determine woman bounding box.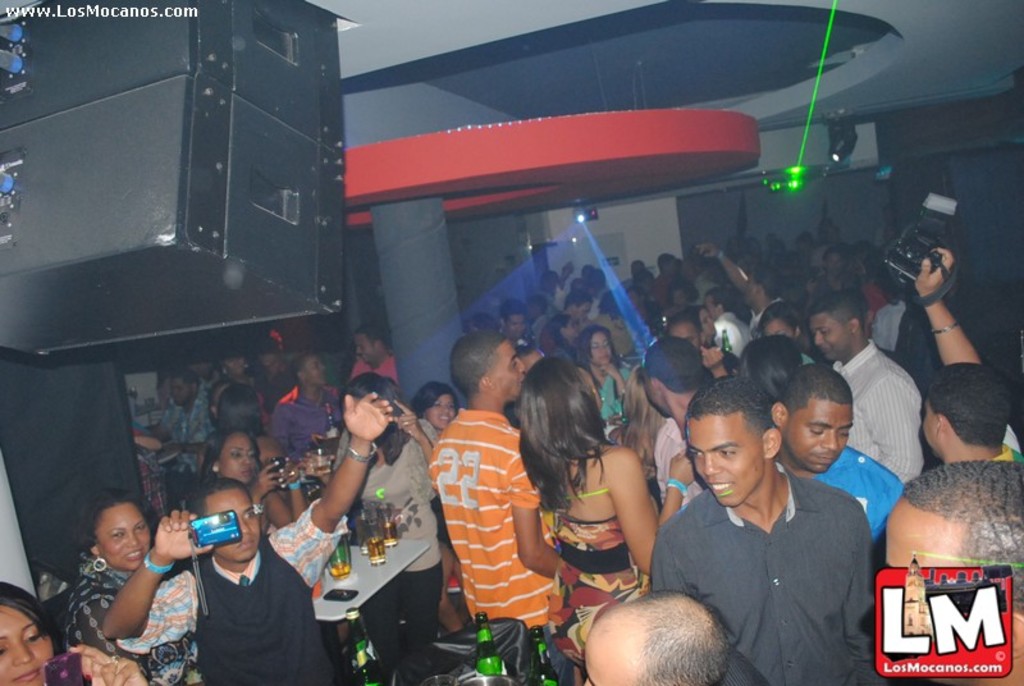
Determined: left=602, top=361, right=664, bottom=507.
